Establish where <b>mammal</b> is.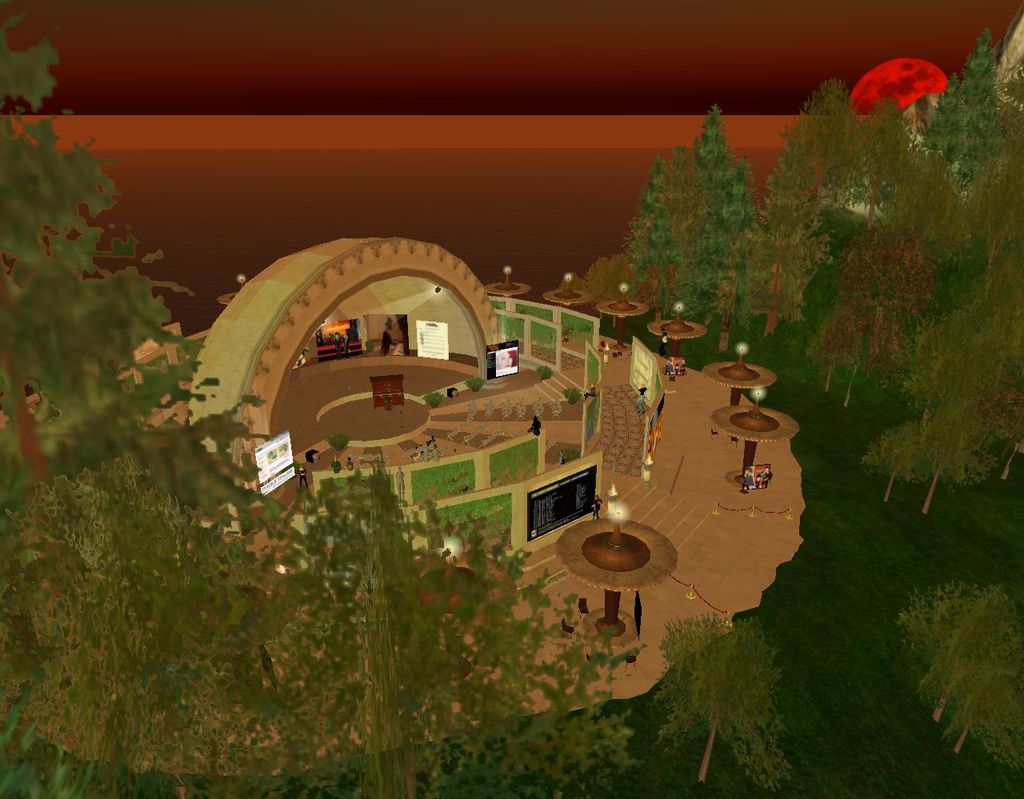
Established at rect(497, 352, 520, 367).
